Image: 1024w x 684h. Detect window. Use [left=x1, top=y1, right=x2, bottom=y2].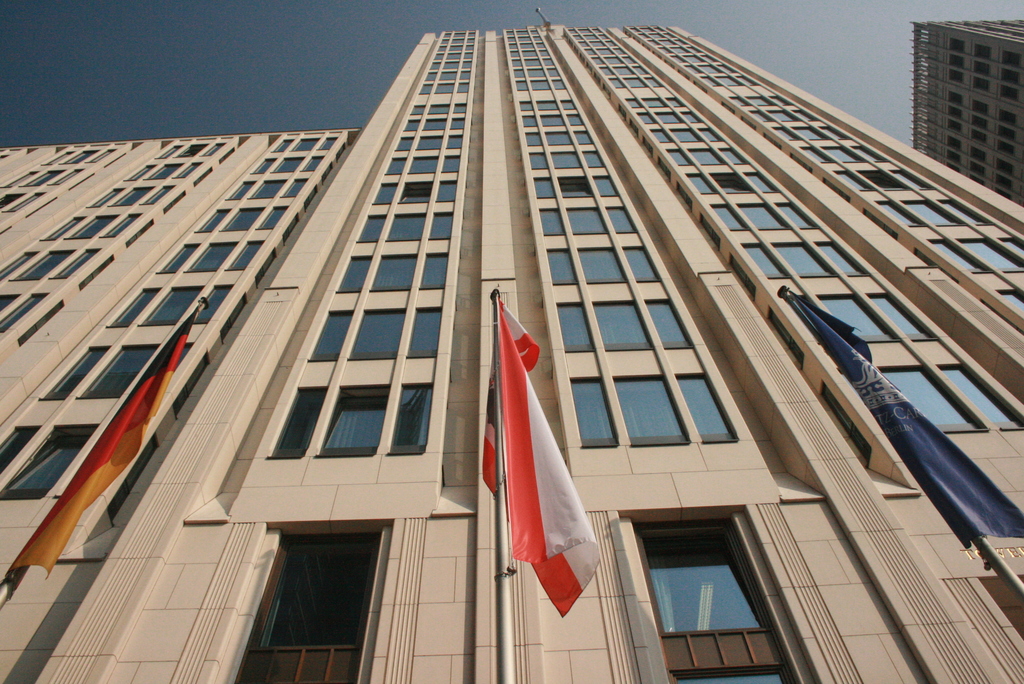
[left=742, top=200, right=787, bottom=231].
